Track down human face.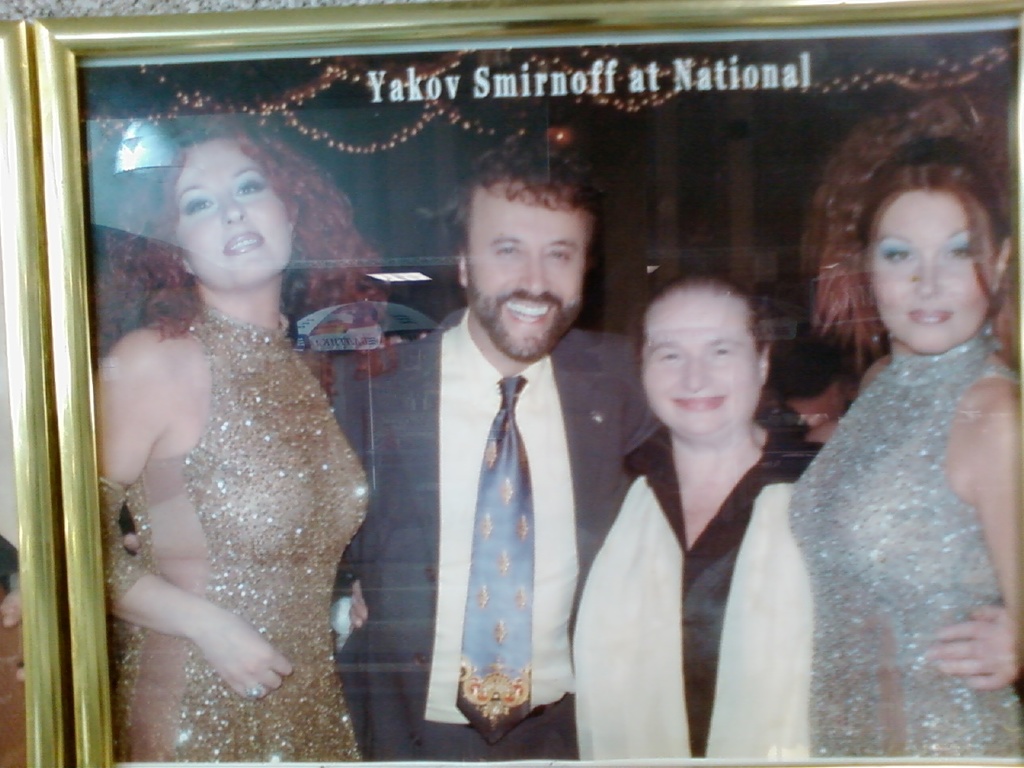
Tracked to region(177, 150, 290, 282).
